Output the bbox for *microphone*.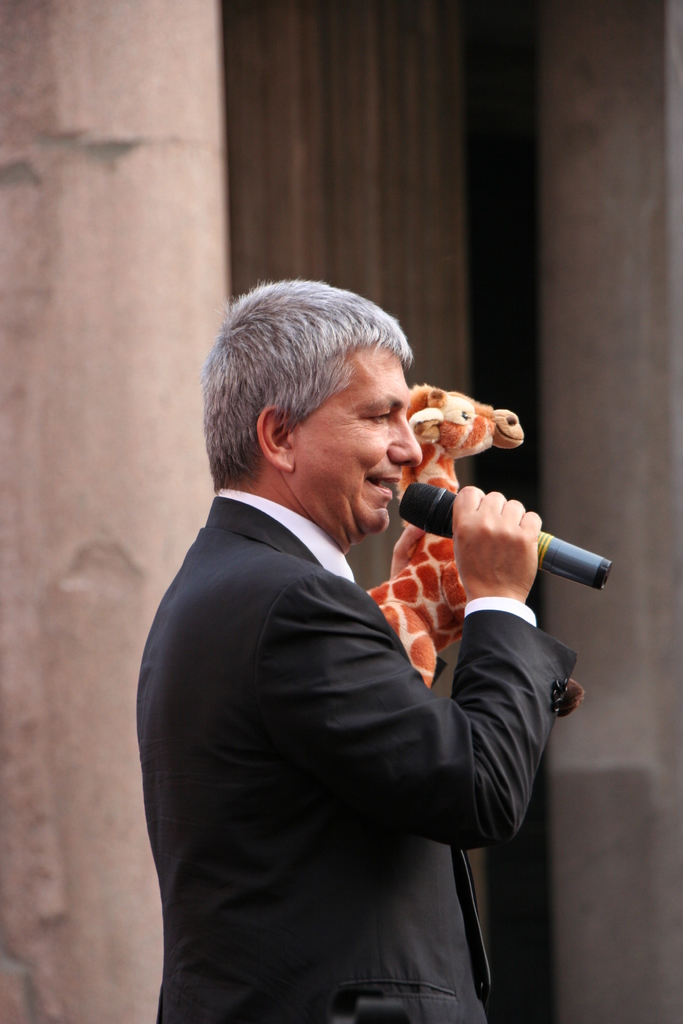
Rect(400, 488, 609, 609).
